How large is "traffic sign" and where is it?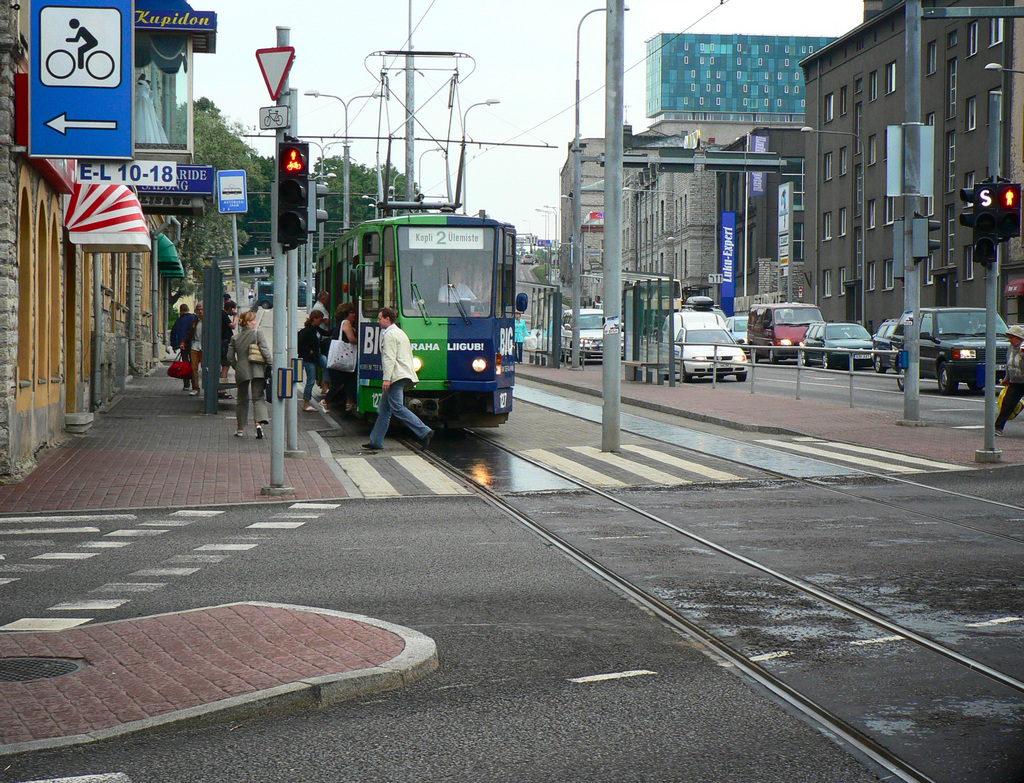
Bounding box: <box>76,156,179,185</box>.
